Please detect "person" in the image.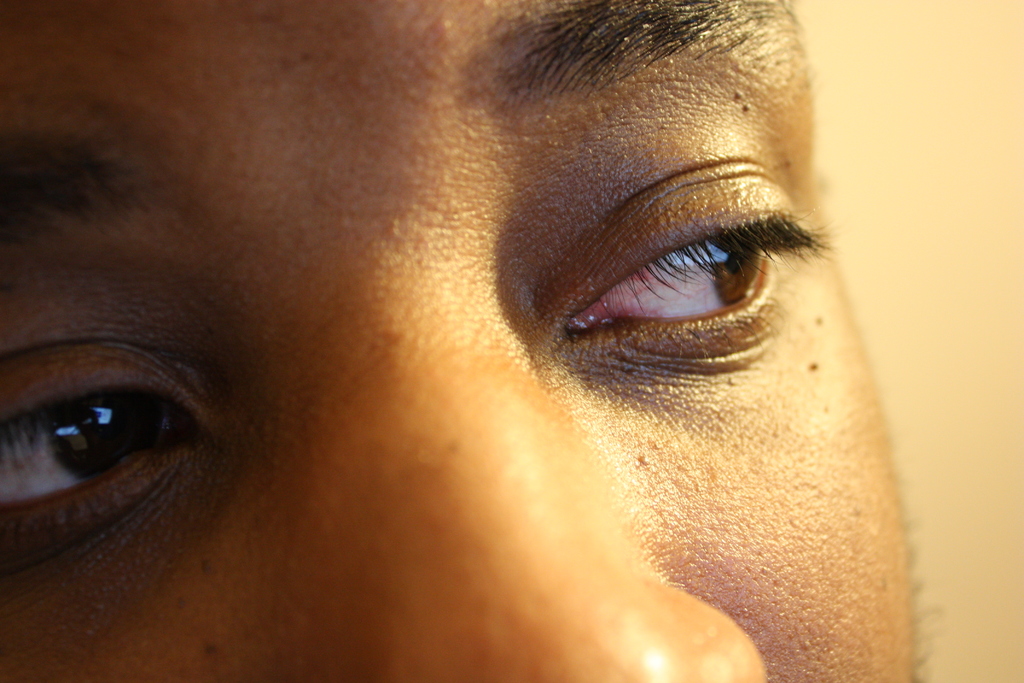
box(13, 0, 922, 676).
